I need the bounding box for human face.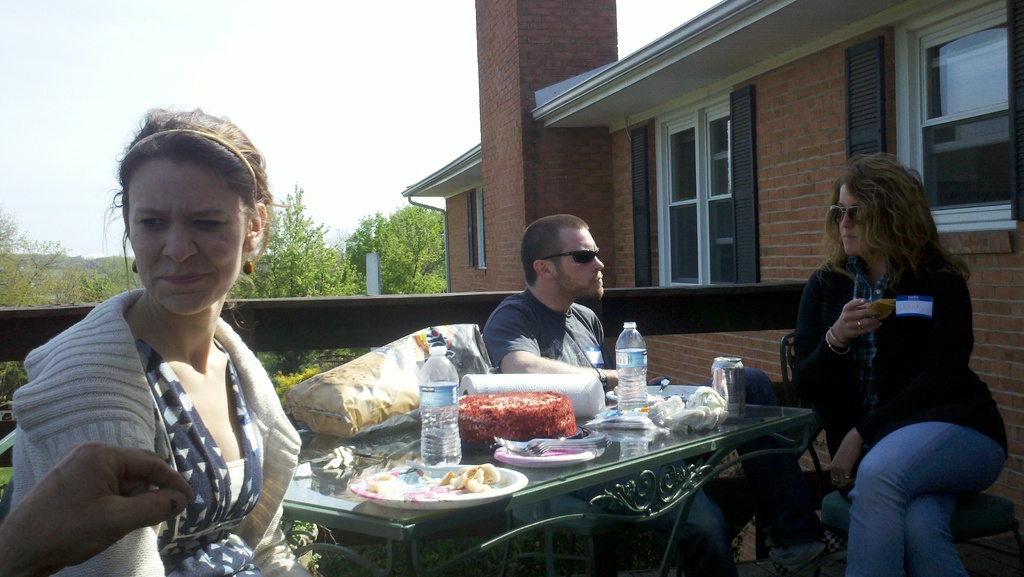
Here it is: select_region(555, 223, 604, 298).
